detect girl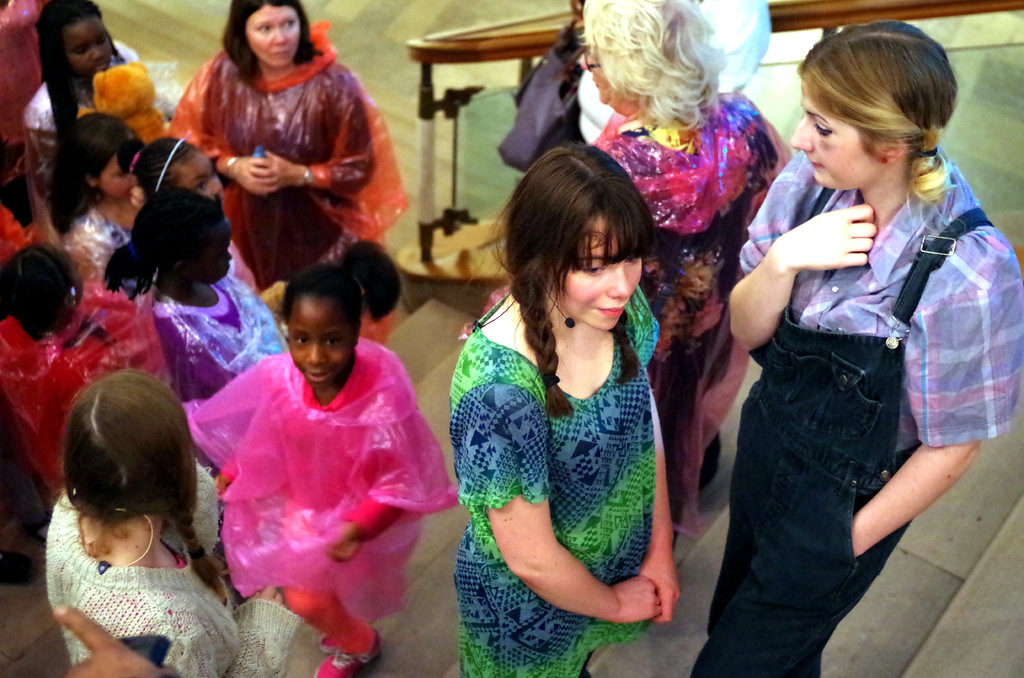
box(20, 0, 145, 218)
